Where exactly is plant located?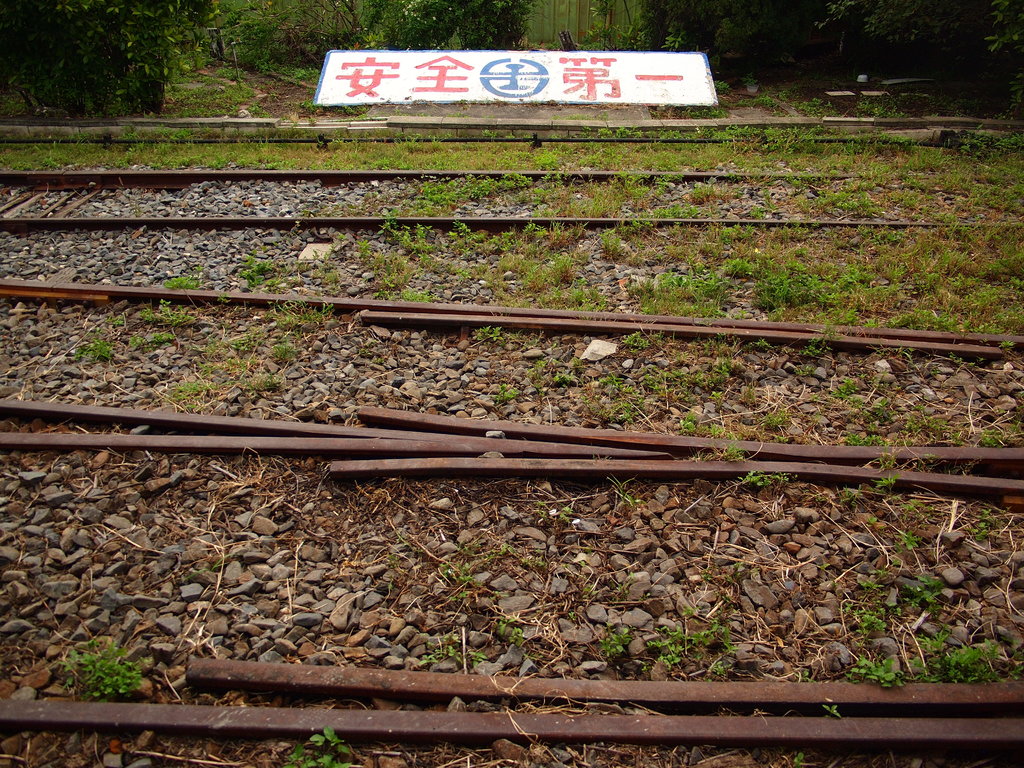
Its bounding box is (550, 497, 580, 528).
